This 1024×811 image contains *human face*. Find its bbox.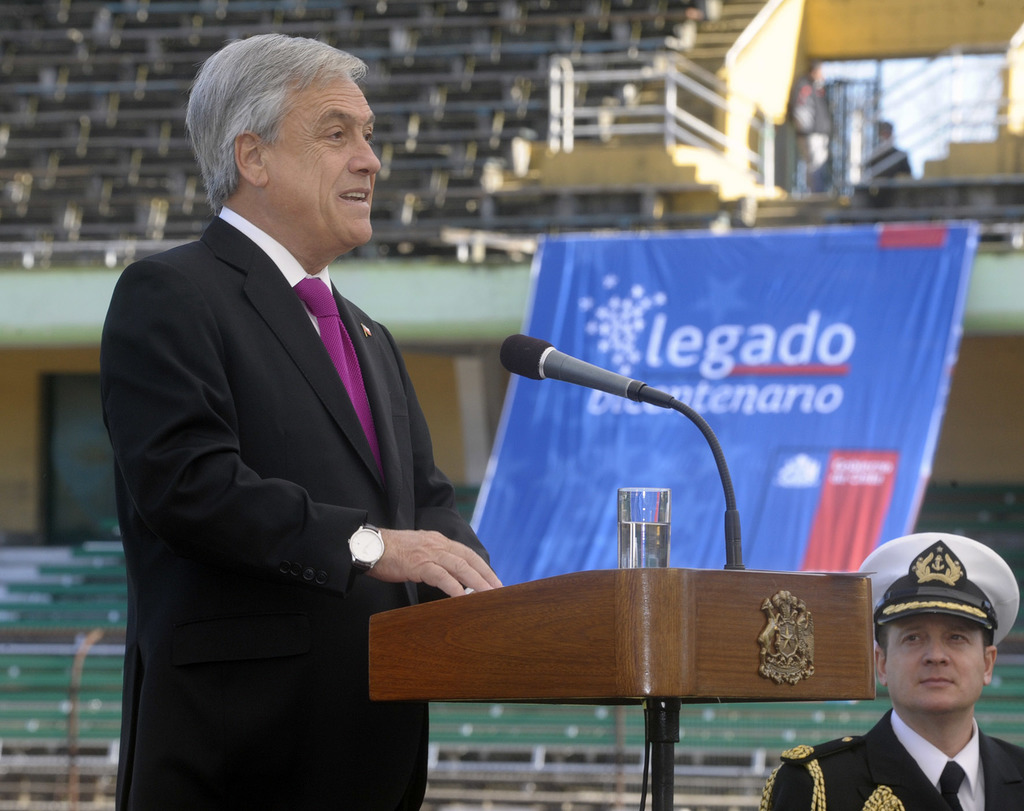
Rect(881, 618, 982, 705).
